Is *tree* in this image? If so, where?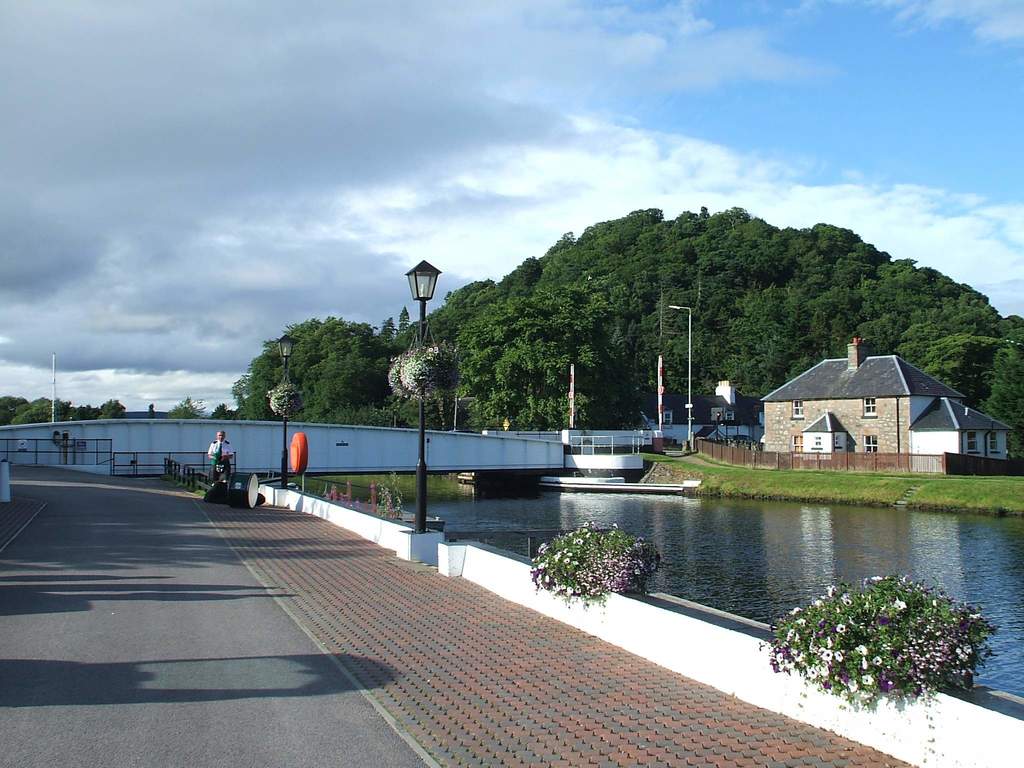
Yes, at BBox(446, 282, 651, 432).
